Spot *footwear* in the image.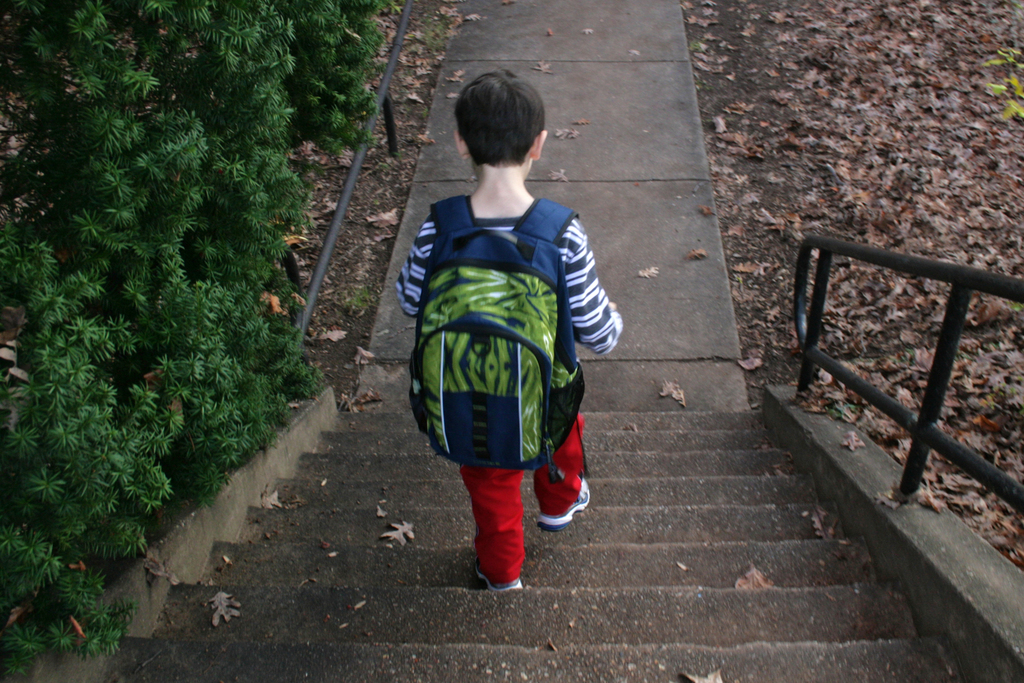
*footwear* found at 474/562/518/594.
